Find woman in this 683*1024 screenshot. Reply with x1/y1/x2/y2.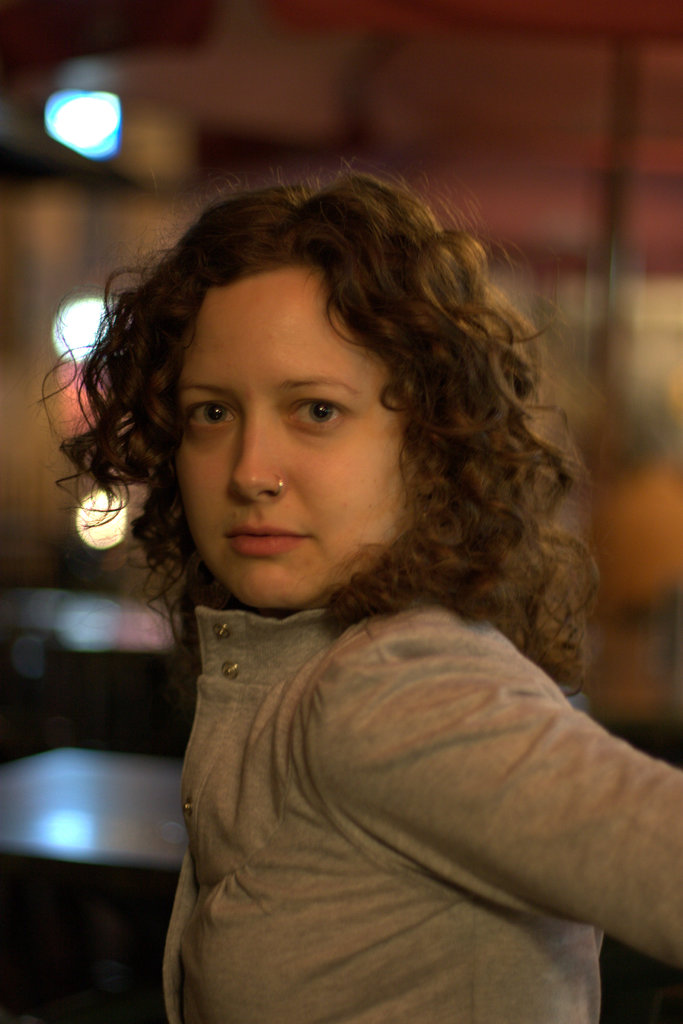
35/143/671/1001.
